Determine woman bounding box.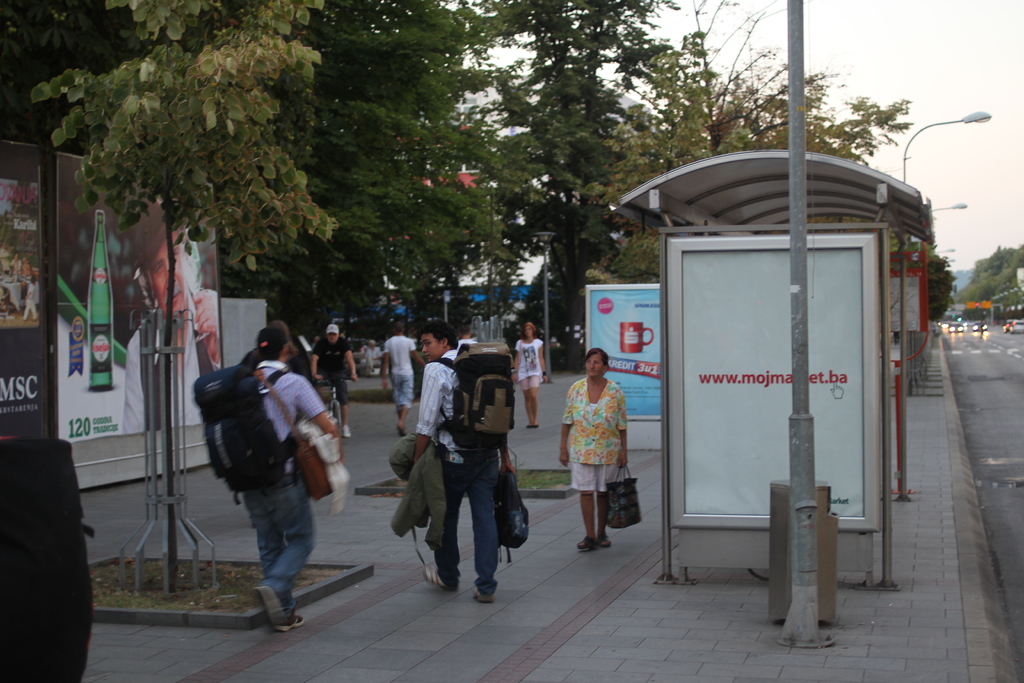
Determined: 514 321 548 429.
